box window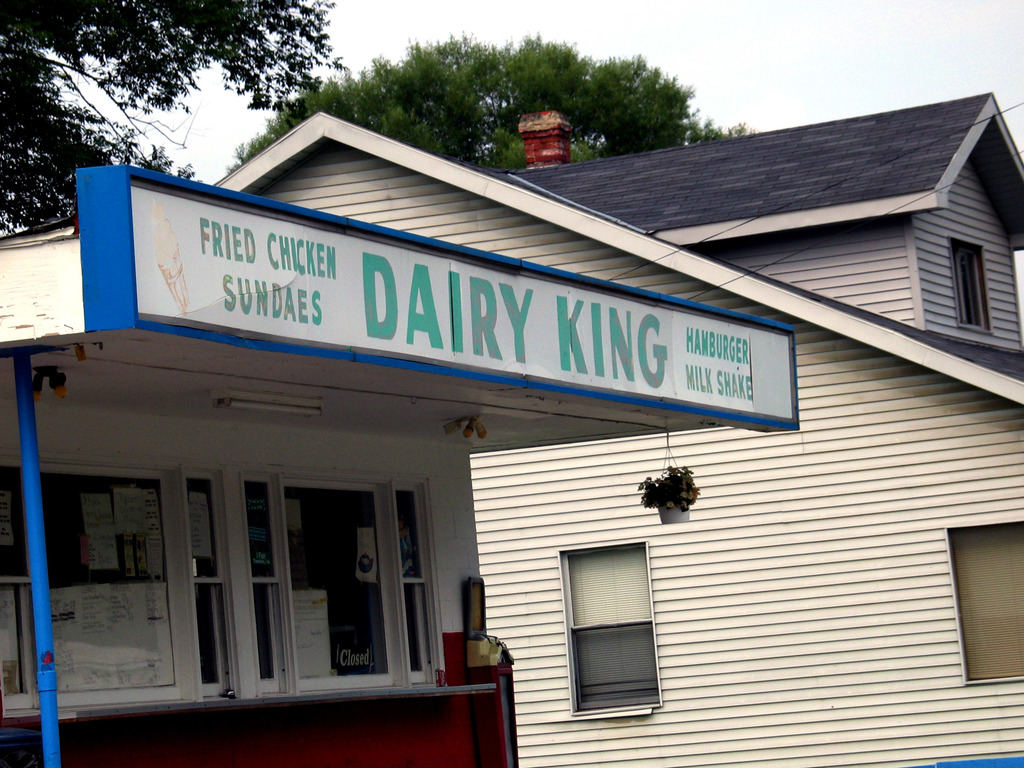
[x1=284, y1=479, x2=396, y2=693]
